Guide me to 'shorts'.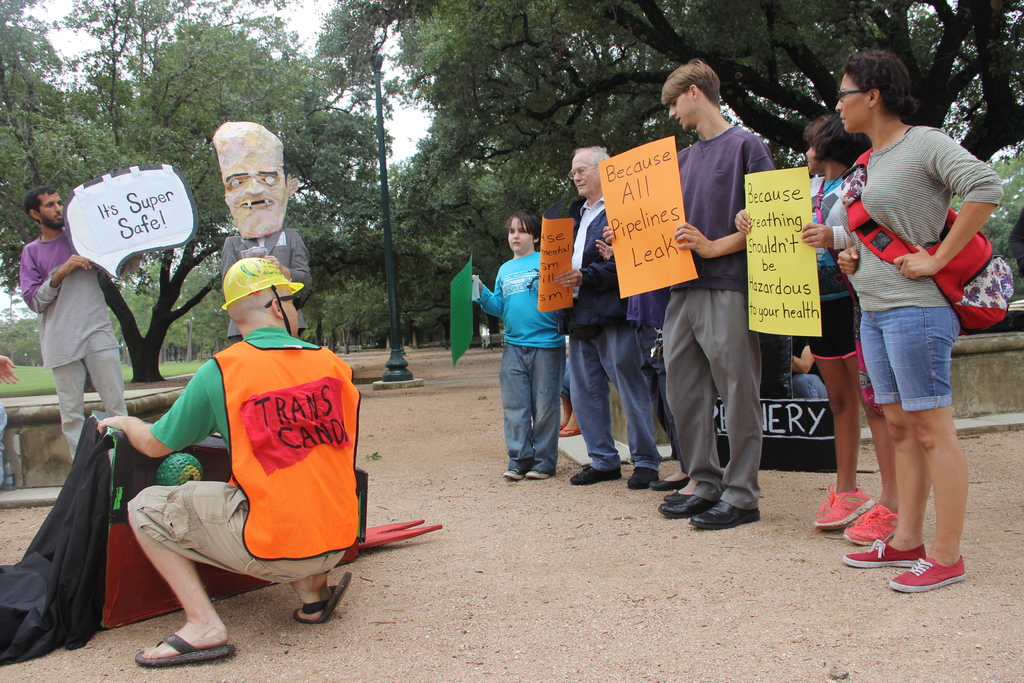
Guidance: <box>862,306,961,416</box>.
